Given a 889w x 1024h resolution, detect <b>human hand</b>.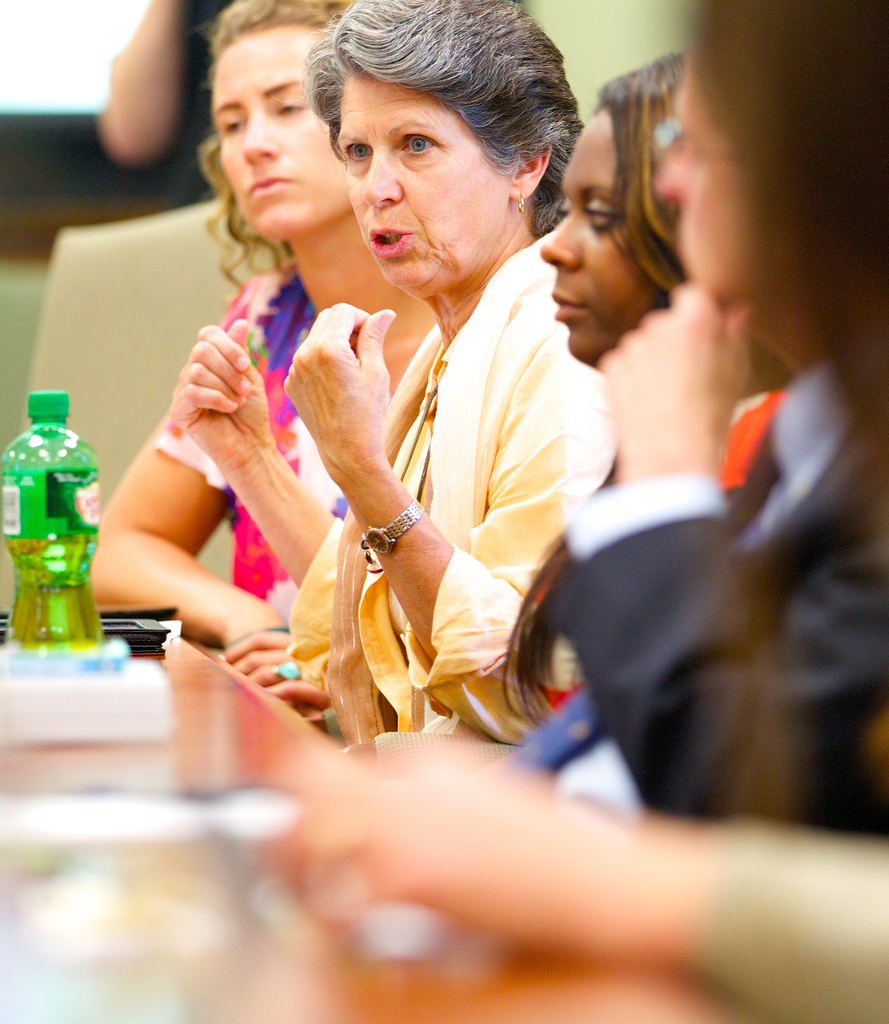
595/279/754/484.
